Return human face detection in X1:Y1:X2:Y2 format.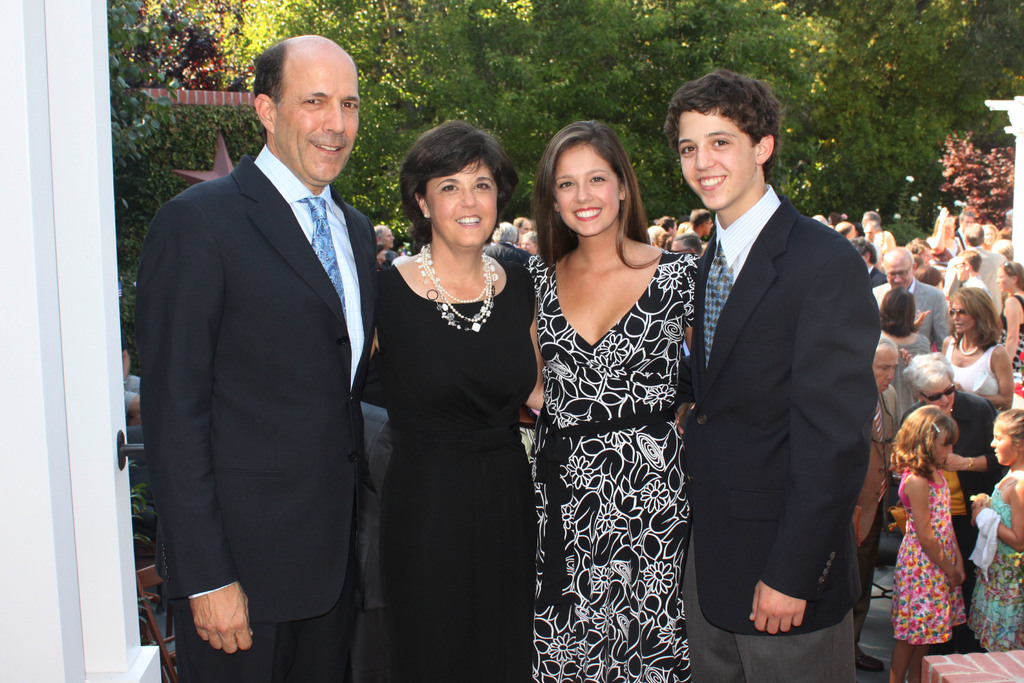
948:302:973:334.
